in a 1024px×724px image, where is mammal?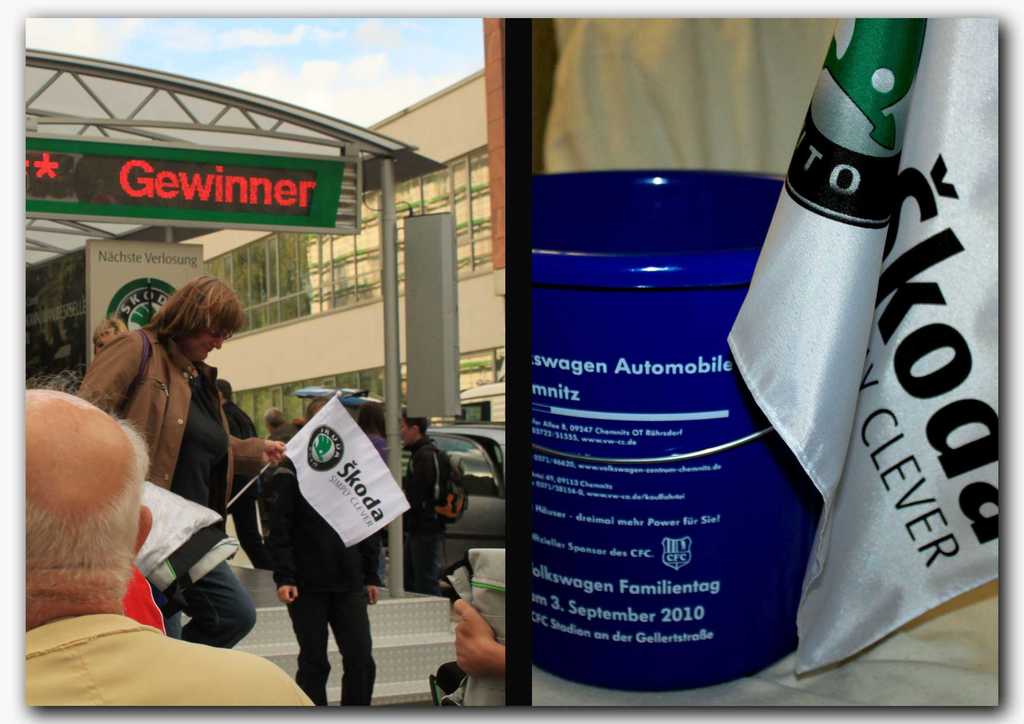
region(452, 597, 511, 682).
